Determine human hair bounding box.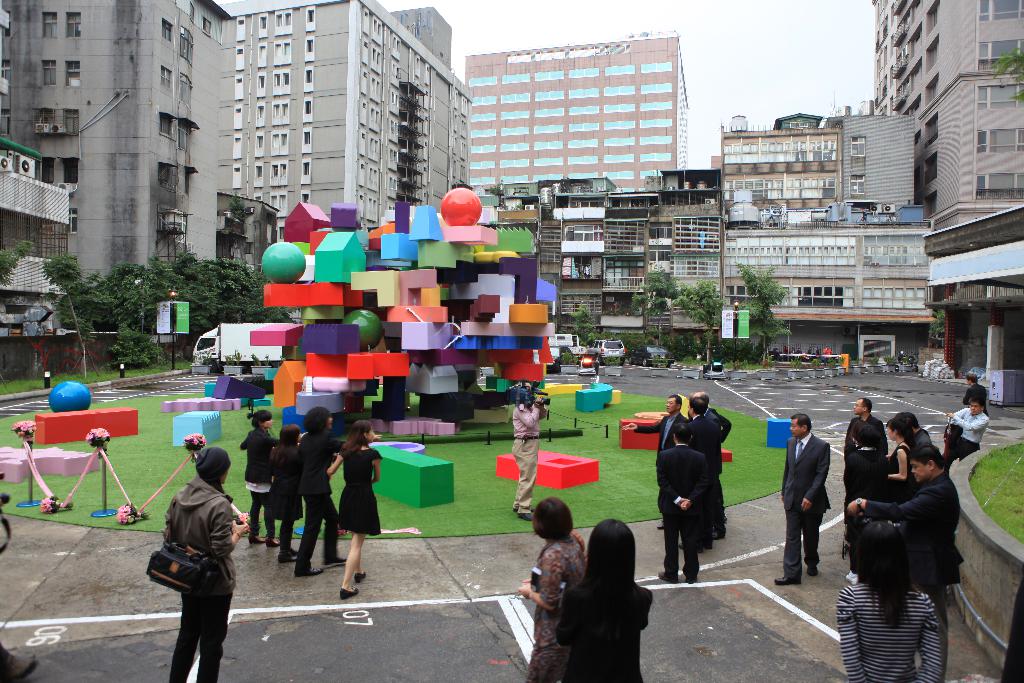
Determined: 858:395:873:414.
